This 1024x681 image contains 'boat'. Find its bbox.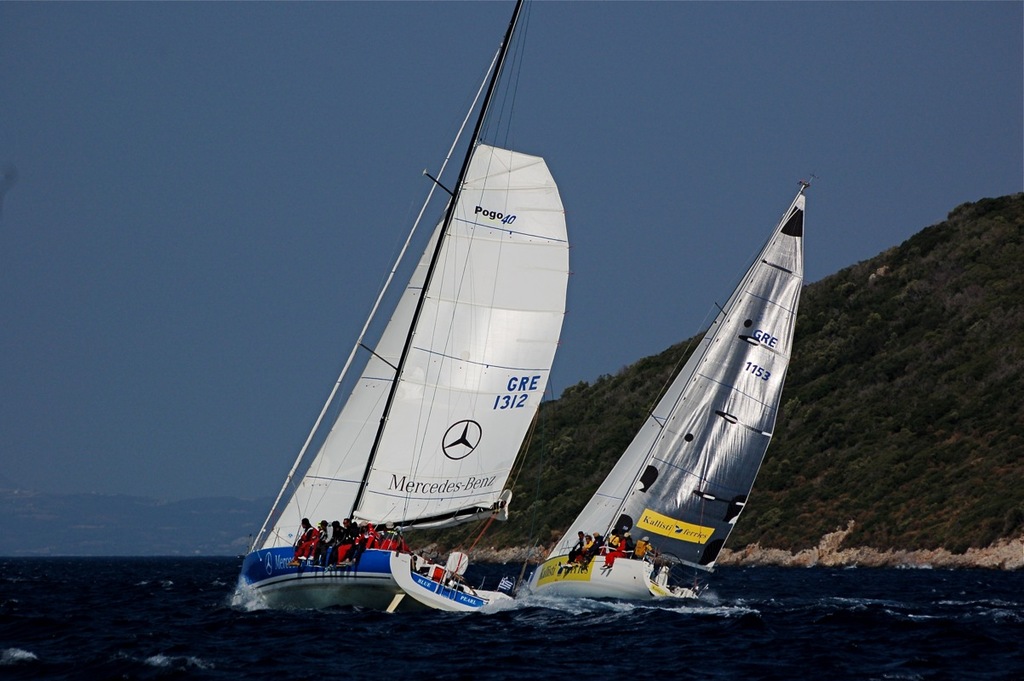
crop(223, 0, 575, 637).
